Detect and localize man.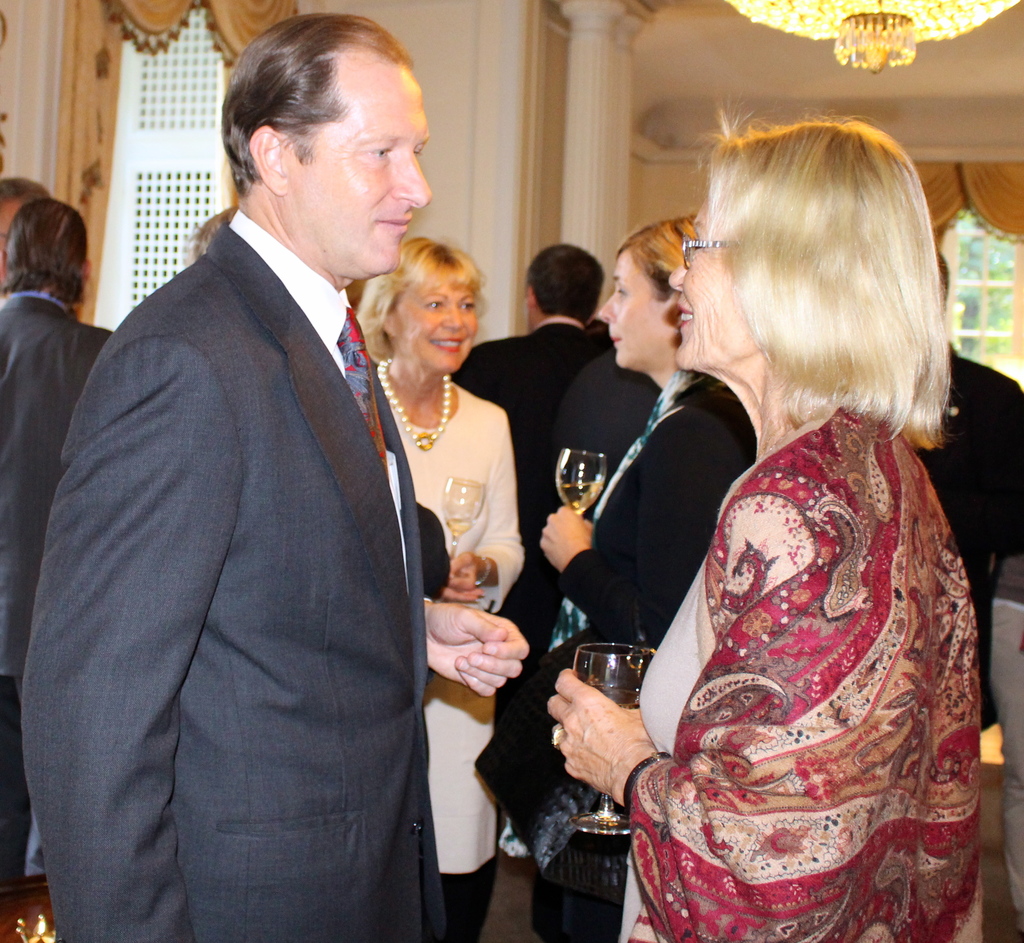
Localized at select_region(456, 238, 607, 549).
